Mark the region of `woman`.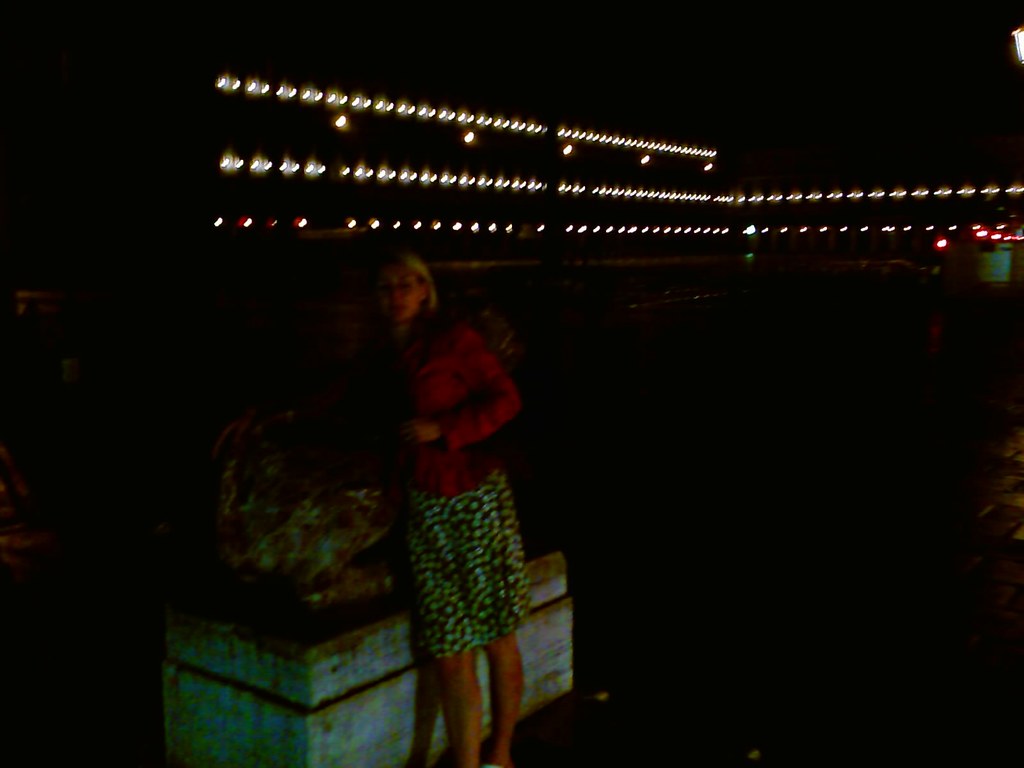
Region: left=340, top=216, right=566, bottom=762.
